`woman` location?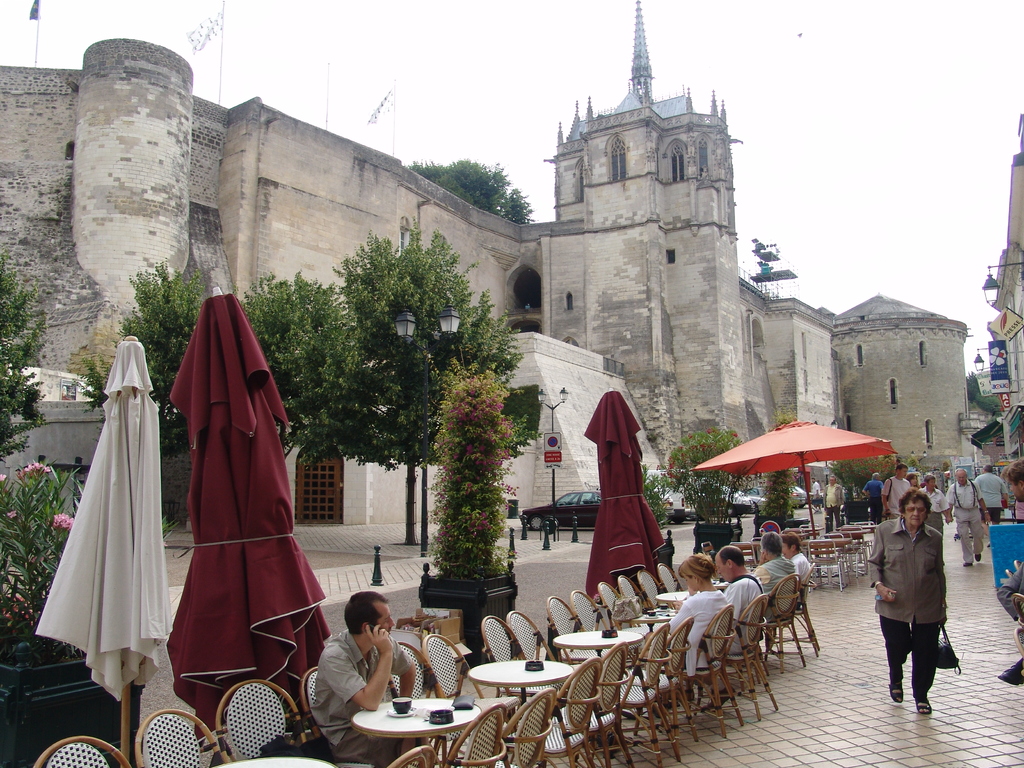
BBox(661, 556, 731, 669)
